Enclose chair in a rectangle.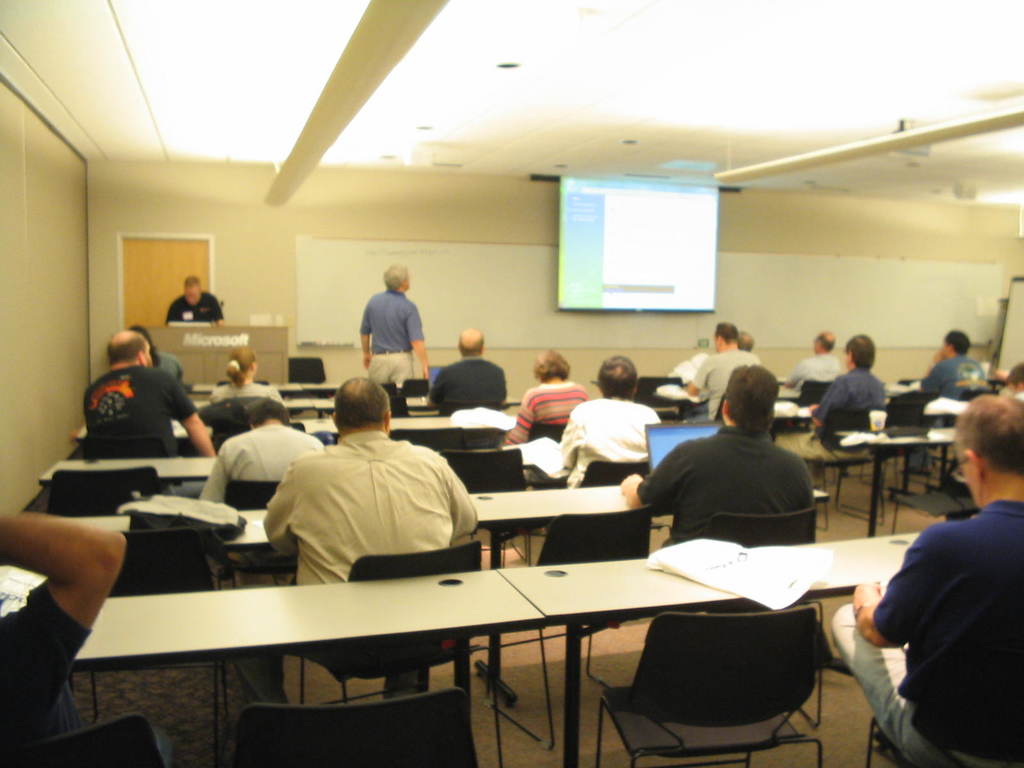
BBox(525, 420, 567, 442).
